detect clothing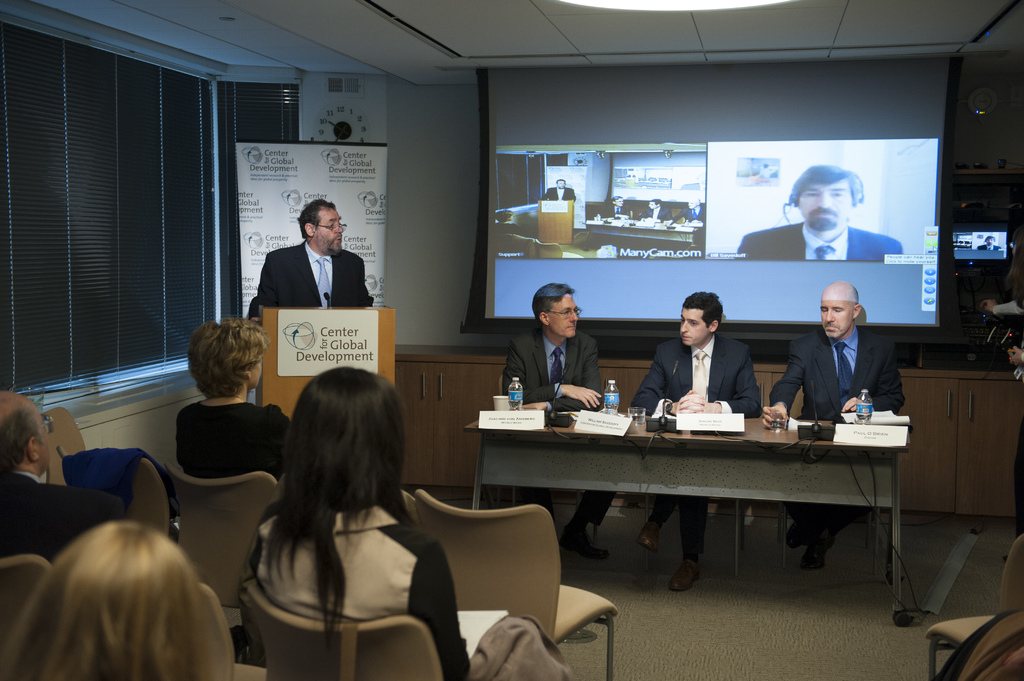
<bbox>540, 184, 577, 202</bbox>
